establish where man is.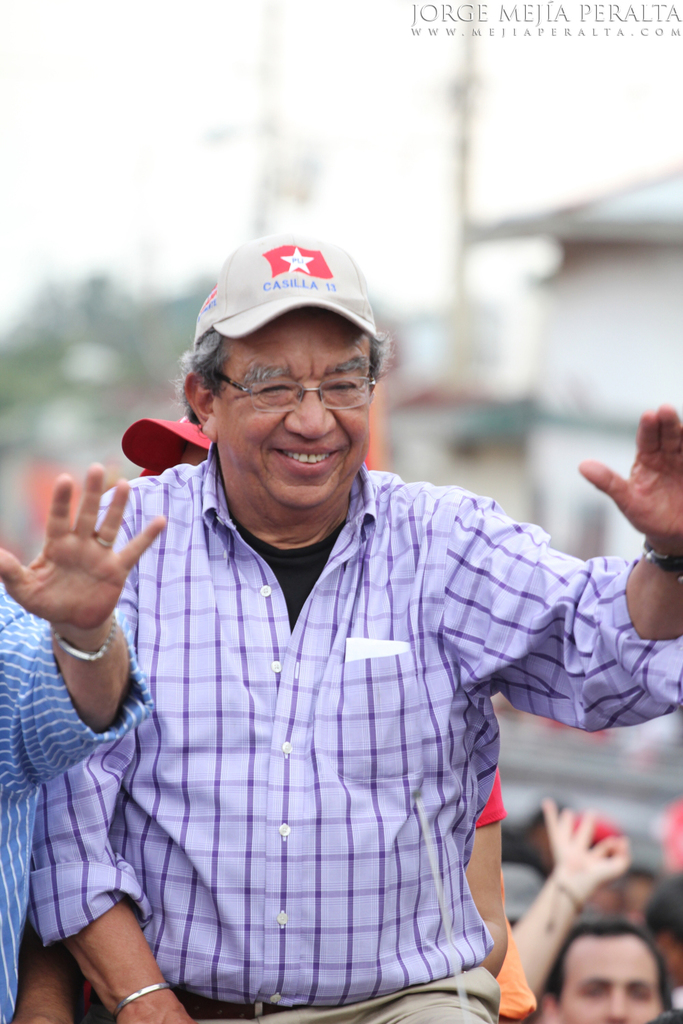
Established at <bbox>0, 455, 169, 1023</bbox>.
